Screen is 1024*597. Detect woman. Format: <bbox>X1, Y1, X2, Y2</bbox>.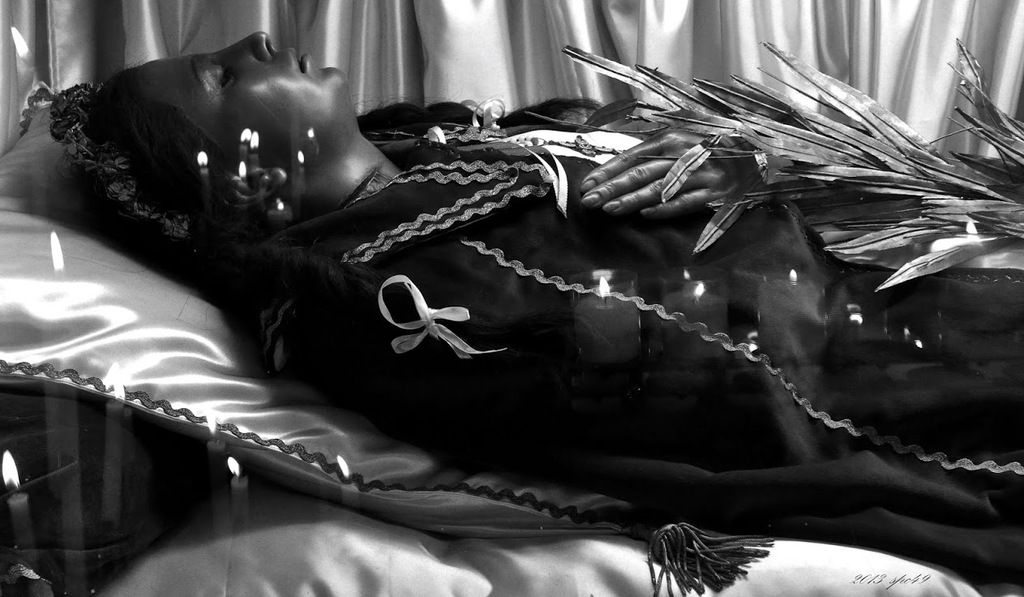
<bbox>37, 0, 1023, 586</bbox>.
